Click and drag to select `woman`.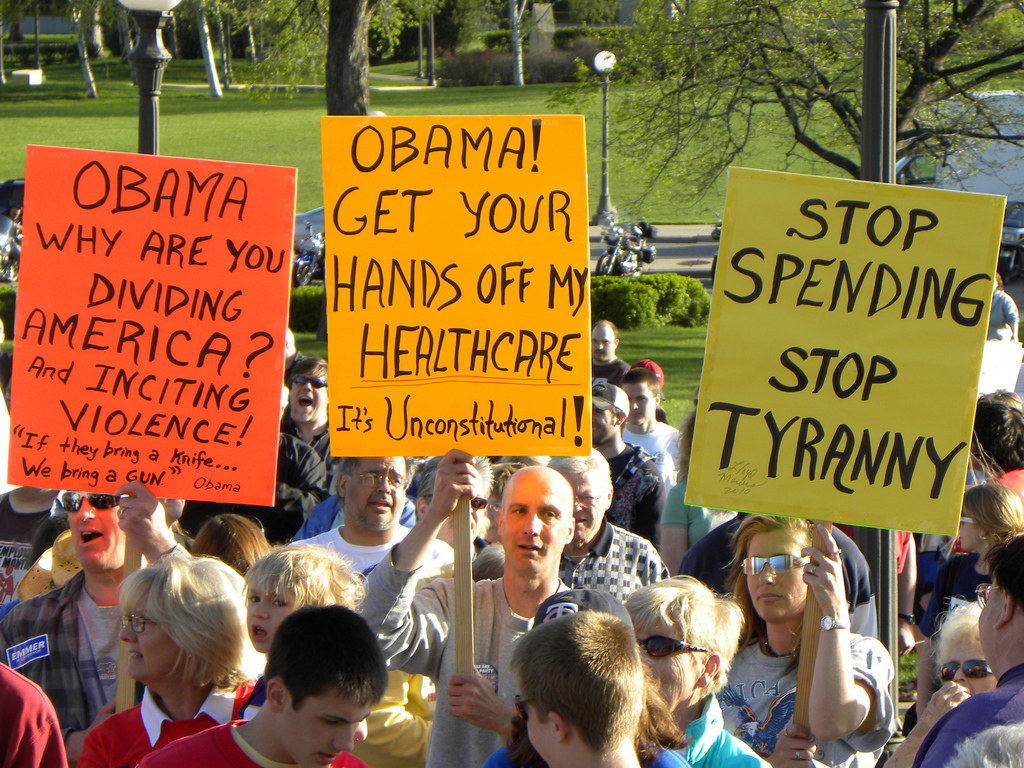
Selection: [x1=732, y1=517, x2=902, y2=765].
